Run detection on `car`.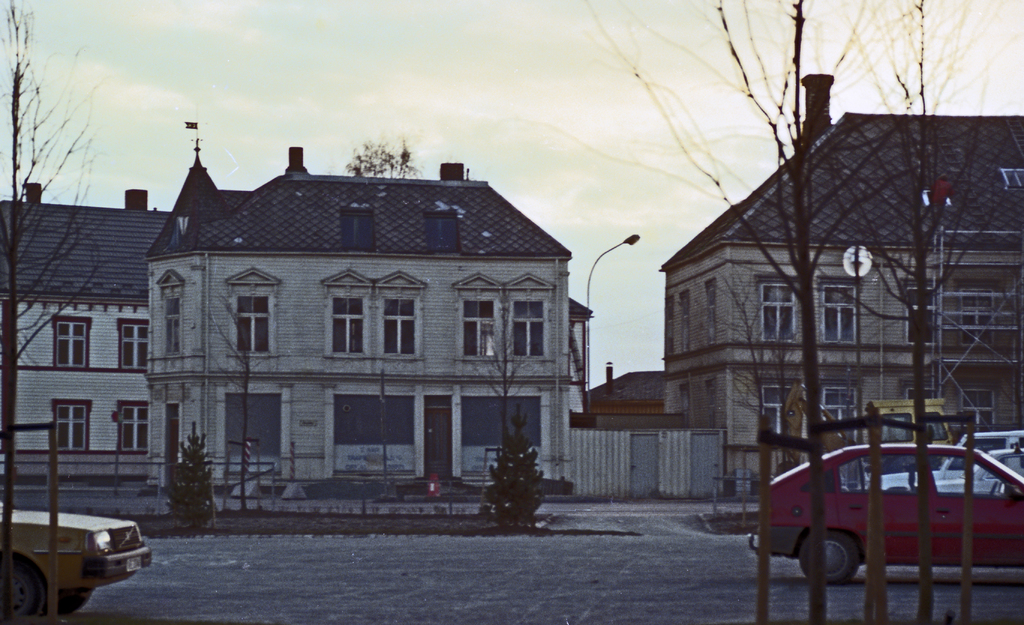
Result: {"x1": 929, "y1": 450, "x2": 1023, "y2": 492}.
